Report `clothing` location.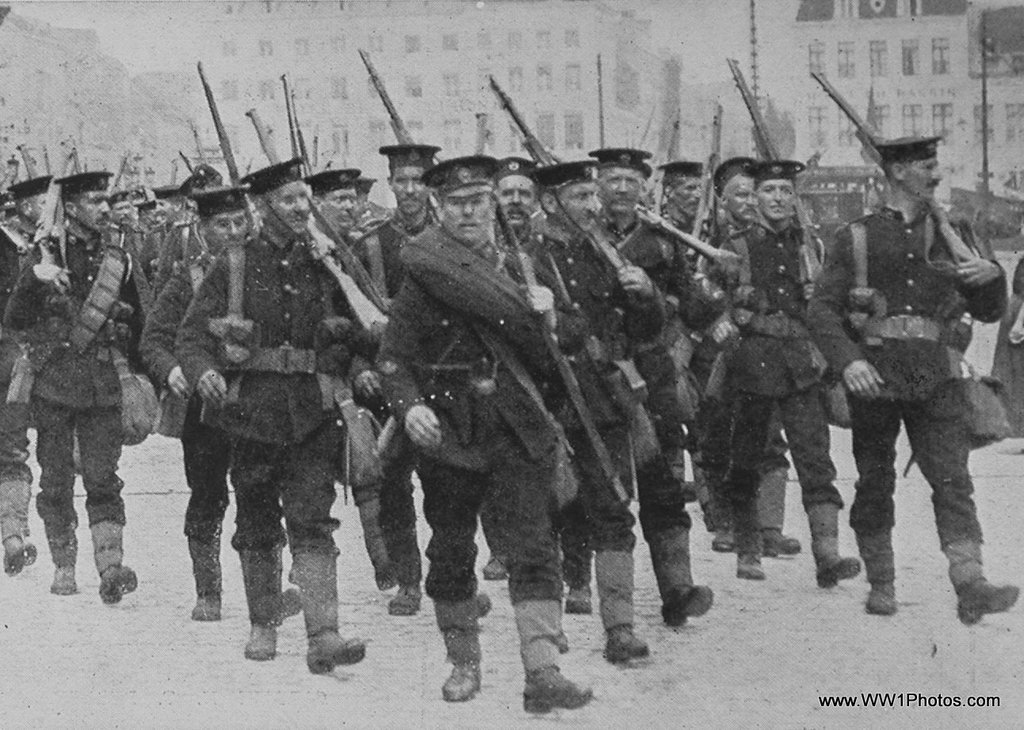
Report: 994/258/1023/432.
